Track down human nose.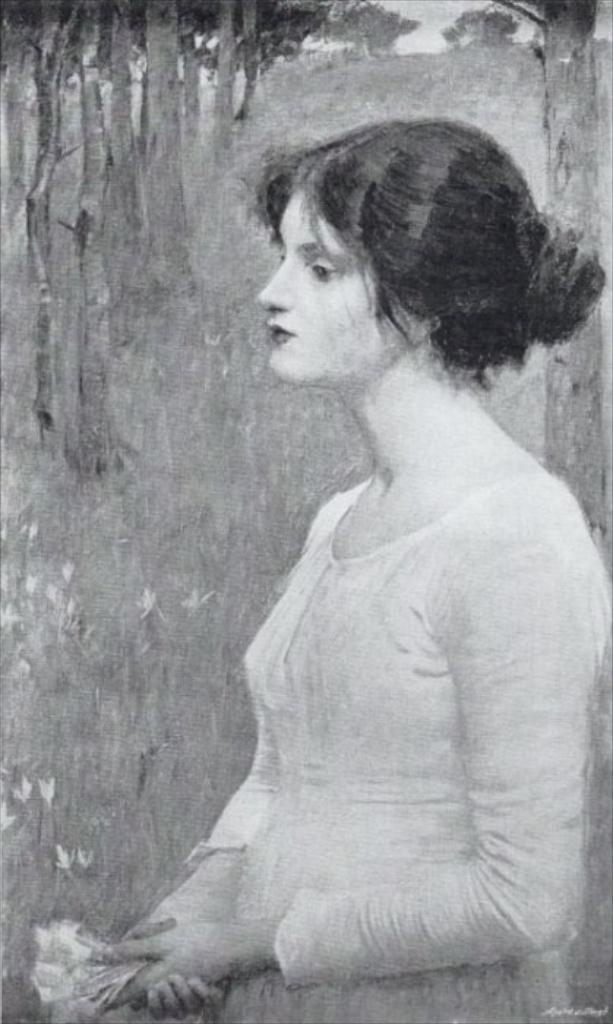
Tracked to 253,259,300,323.
